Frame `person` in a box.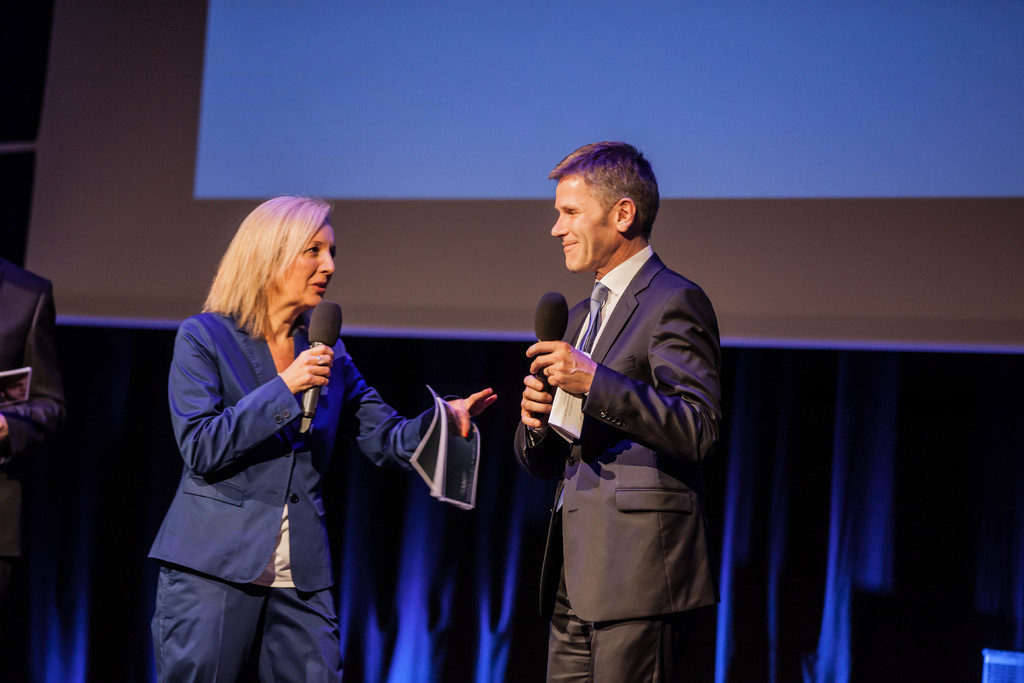
crop(500, 140, 724, 677).
